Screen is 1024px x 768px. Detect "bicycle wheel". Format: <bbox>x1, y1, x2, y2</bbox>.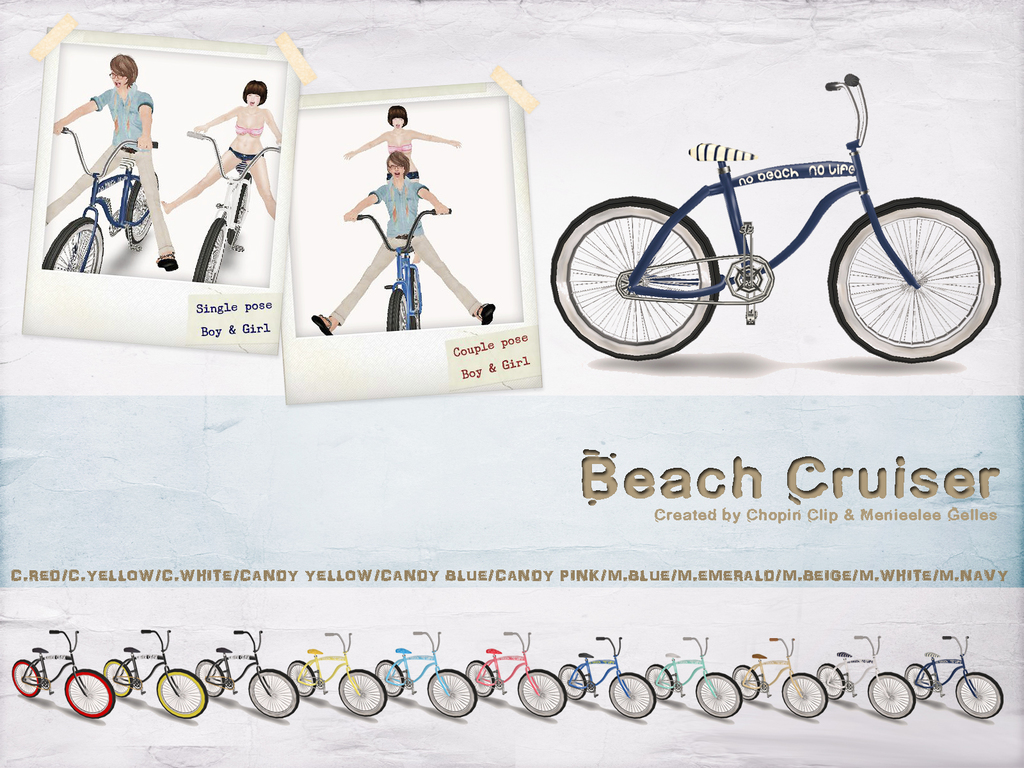
<bbox>39, 218, 106, 274</bbox>.
